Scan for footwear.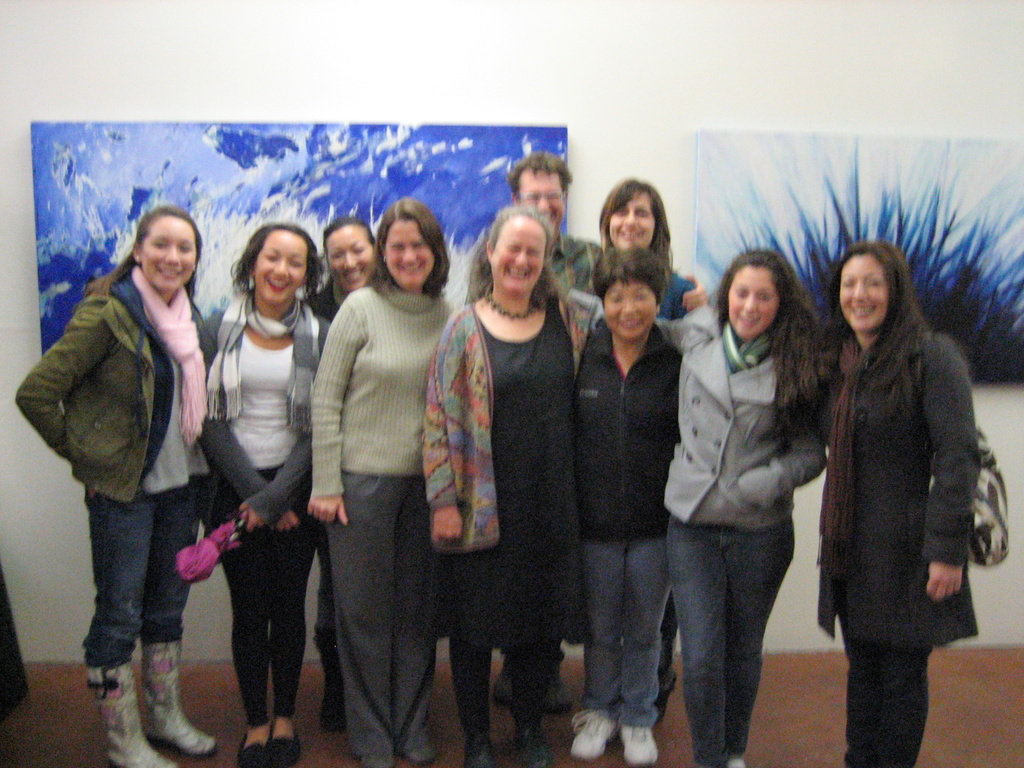
Scan result: rect(568, 706, 624, 764).
